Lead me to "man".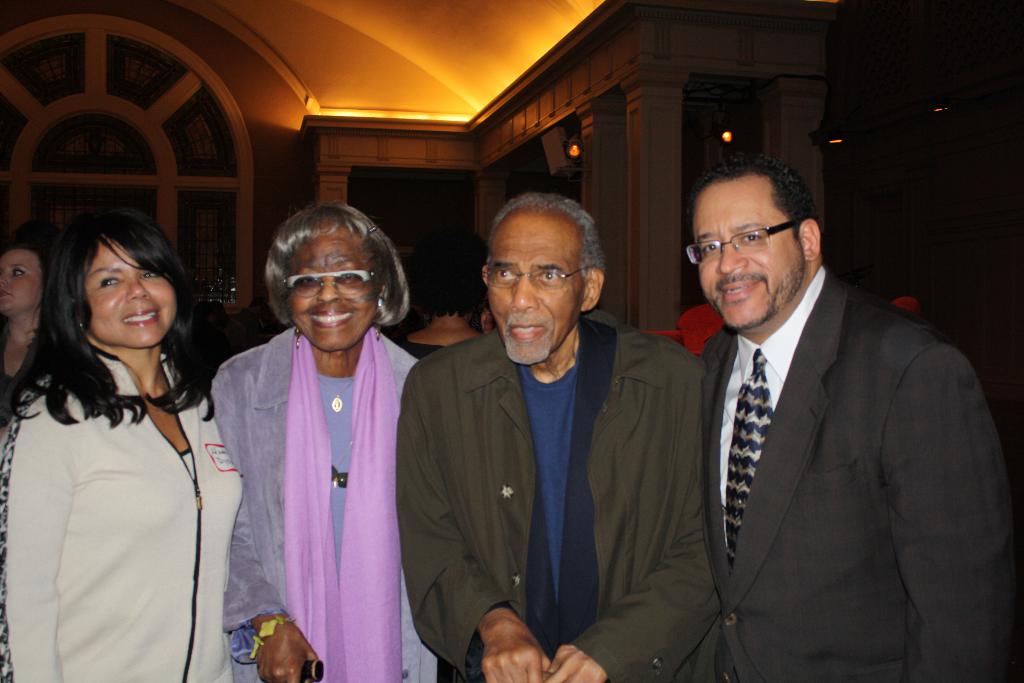
Lead to crop(393, 190, 705, 682).
